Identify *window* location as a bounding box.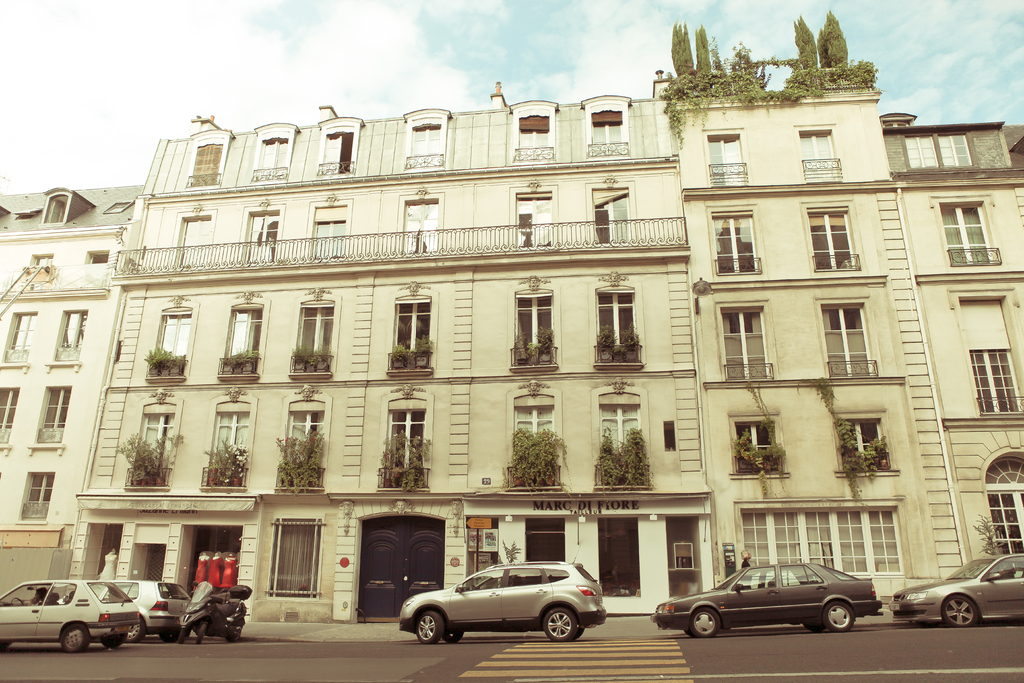
969 343 1015 416.
